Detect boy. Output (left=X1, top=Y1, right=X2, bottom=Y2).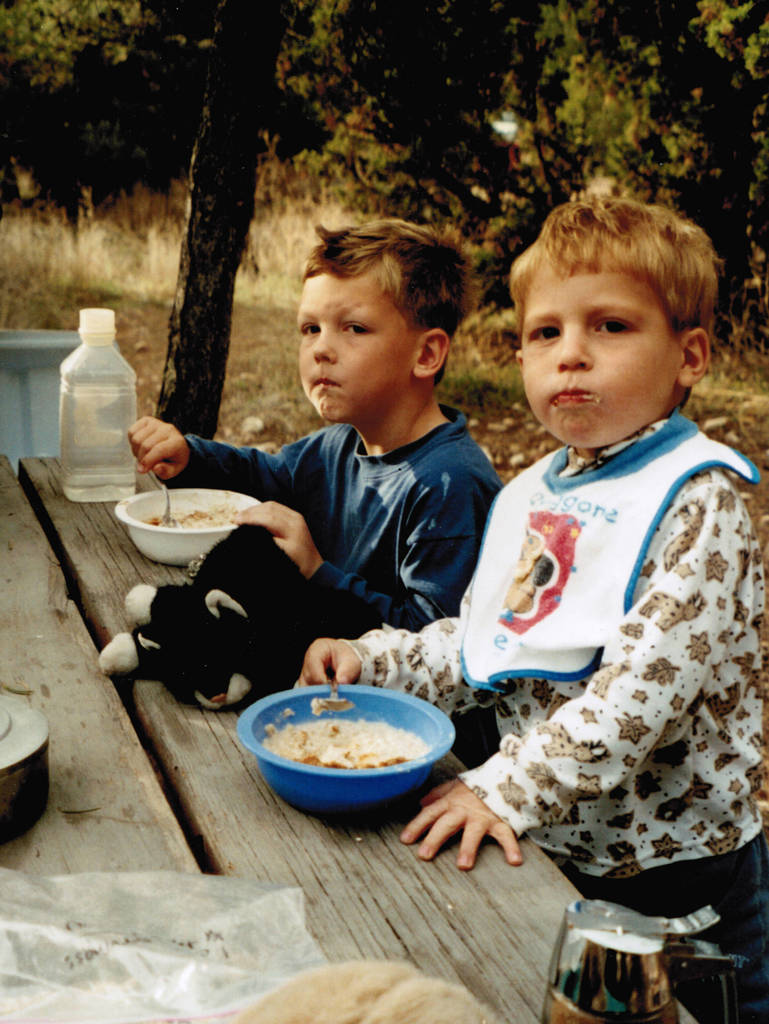
(left=108, top=218, right=544, bottom=665).
